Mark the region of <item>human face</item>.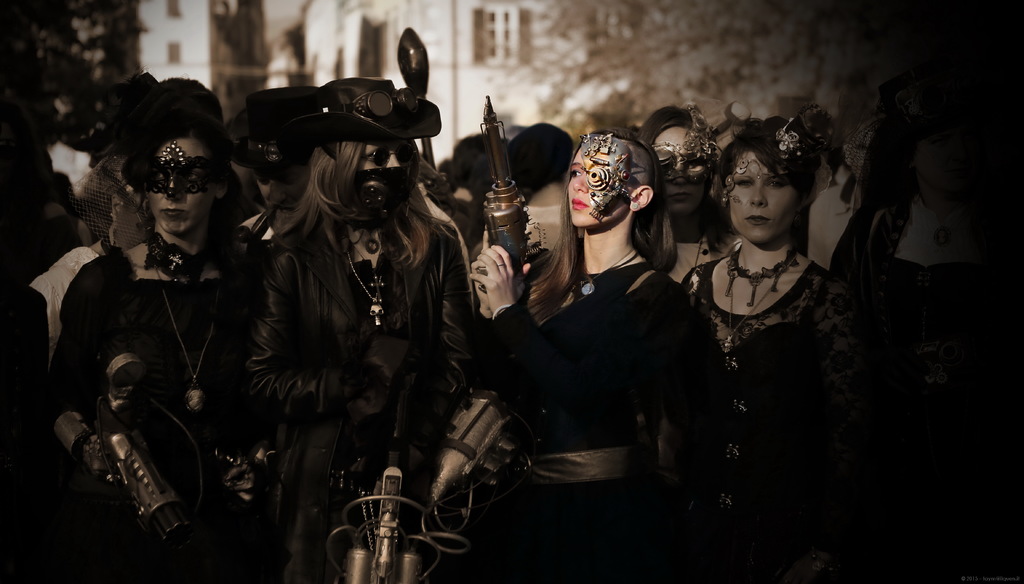
Region: bbox=(721, 157, 799, 242).
